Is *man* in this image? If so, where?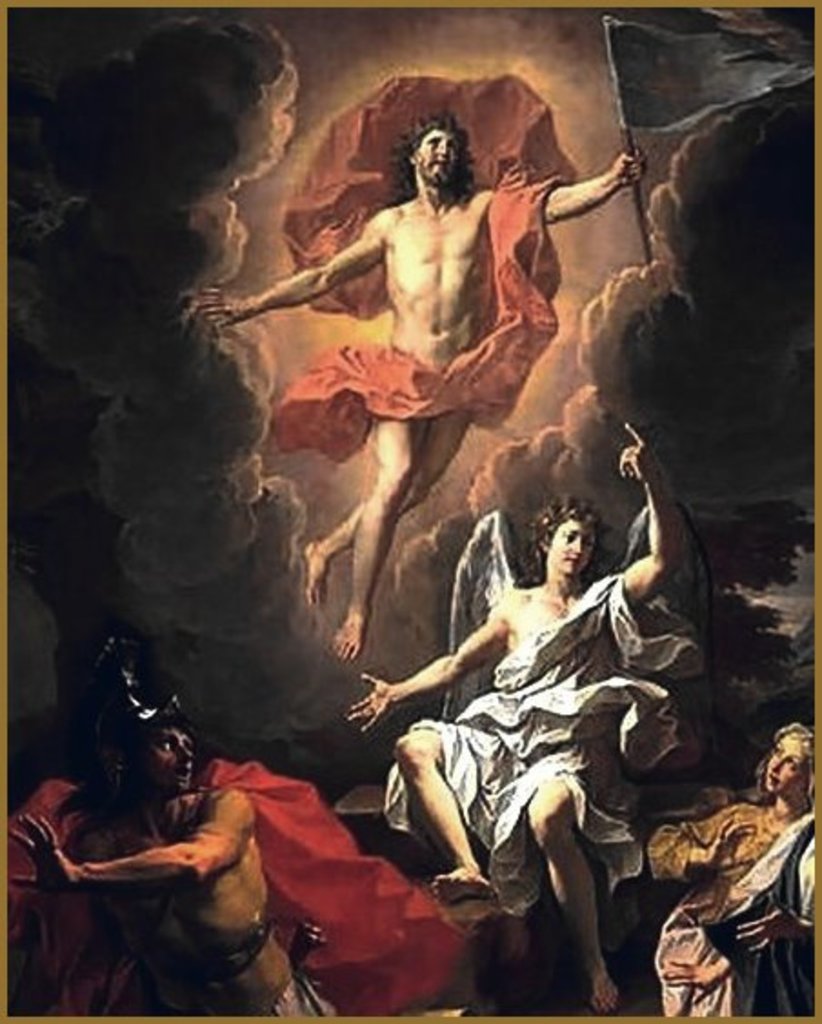
Yes, at bbox=(347, 422, 706, 1002).
